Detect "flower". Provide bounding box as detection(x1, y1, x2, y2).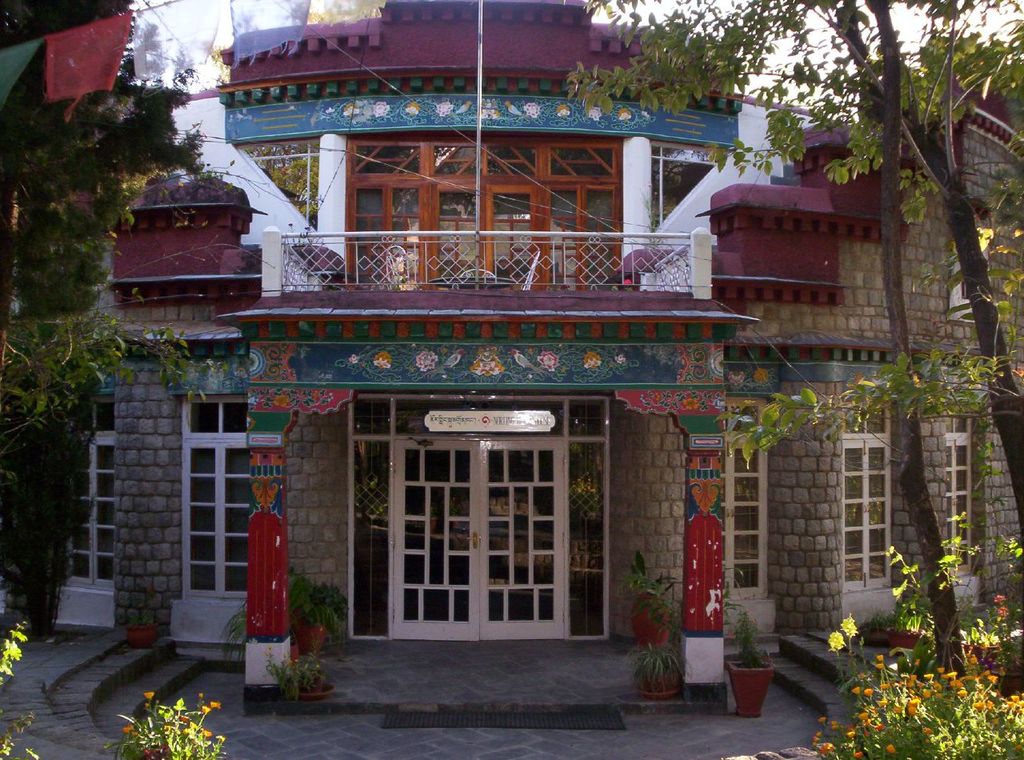
detection(994, 605, 1012, 621).
